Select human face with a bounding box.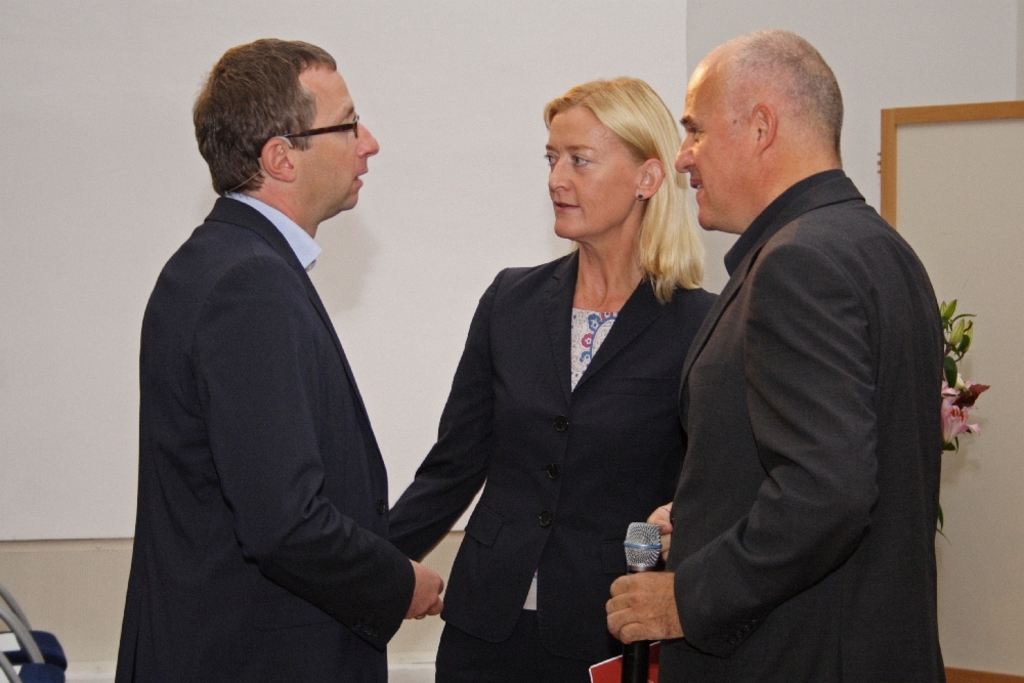
671 80 751 226.
